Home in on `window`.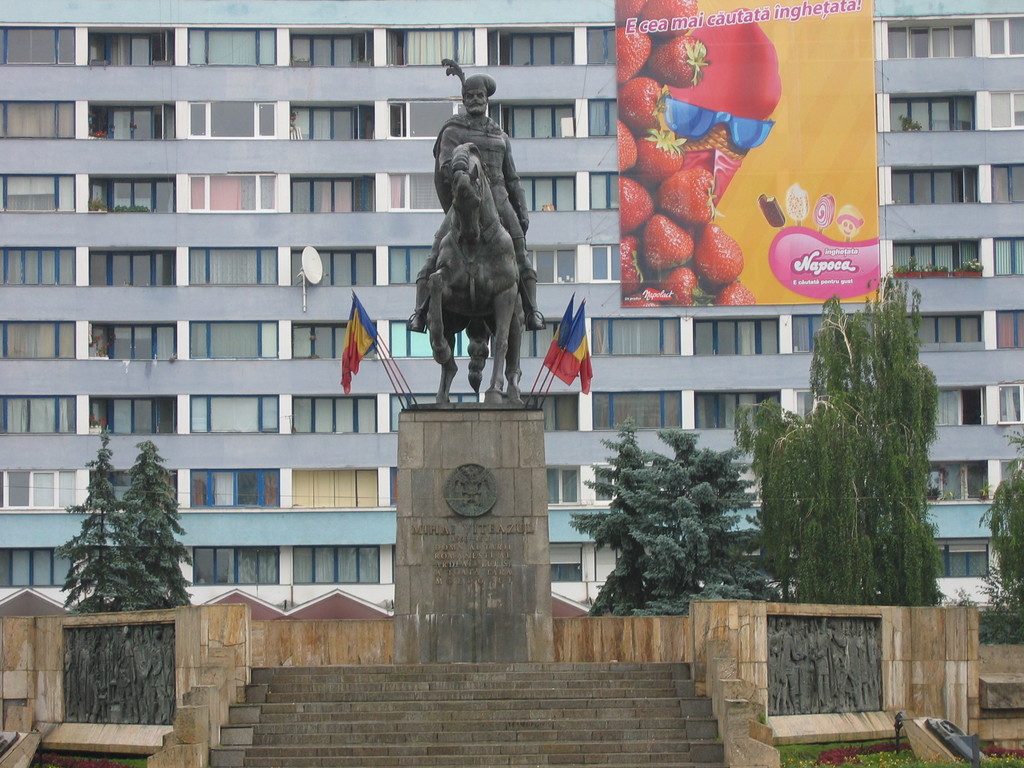
Homed in at 294,544,376,584.
